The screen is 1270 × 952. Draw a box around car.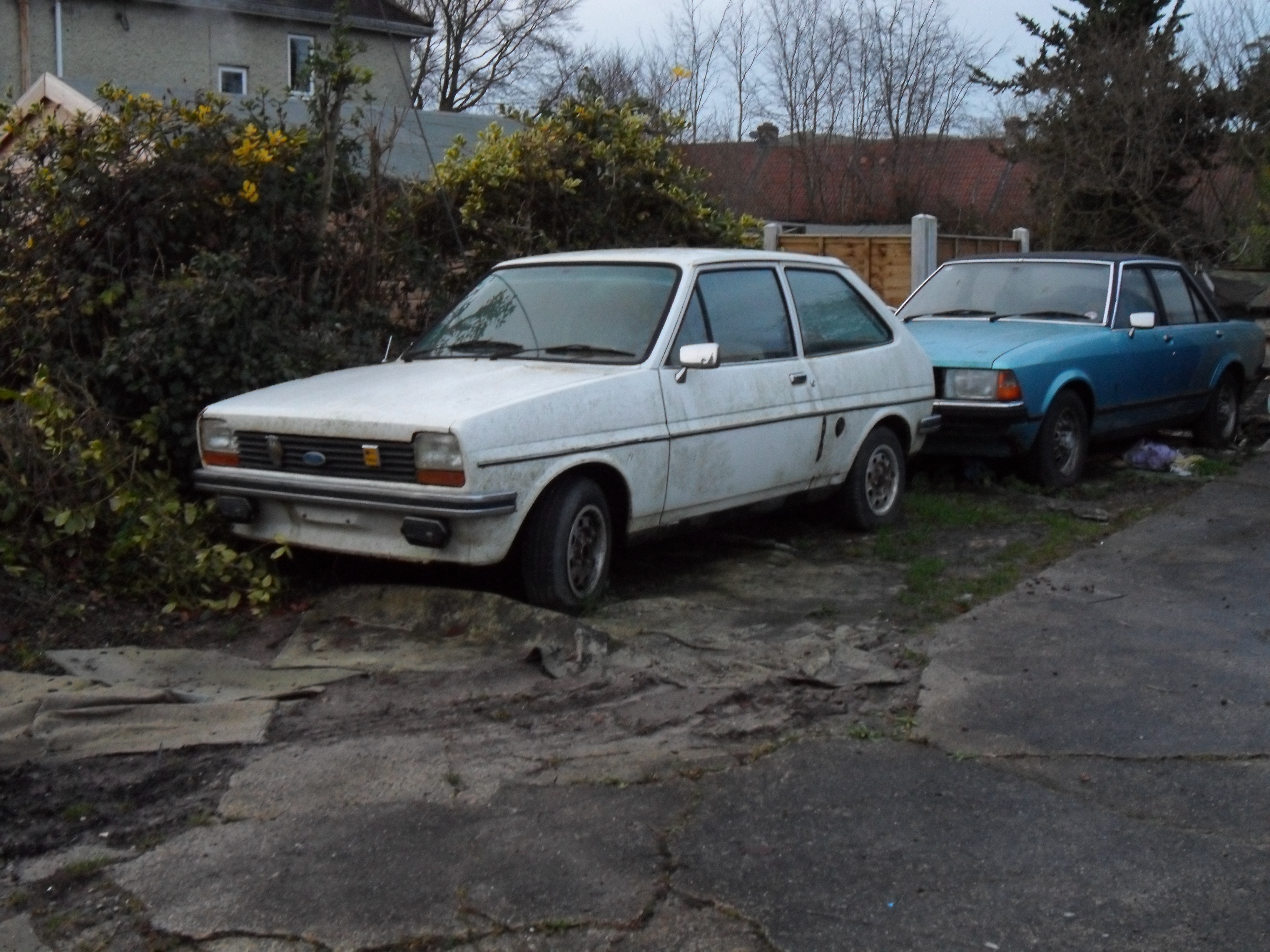
rect(260, 73, 373, 144).
